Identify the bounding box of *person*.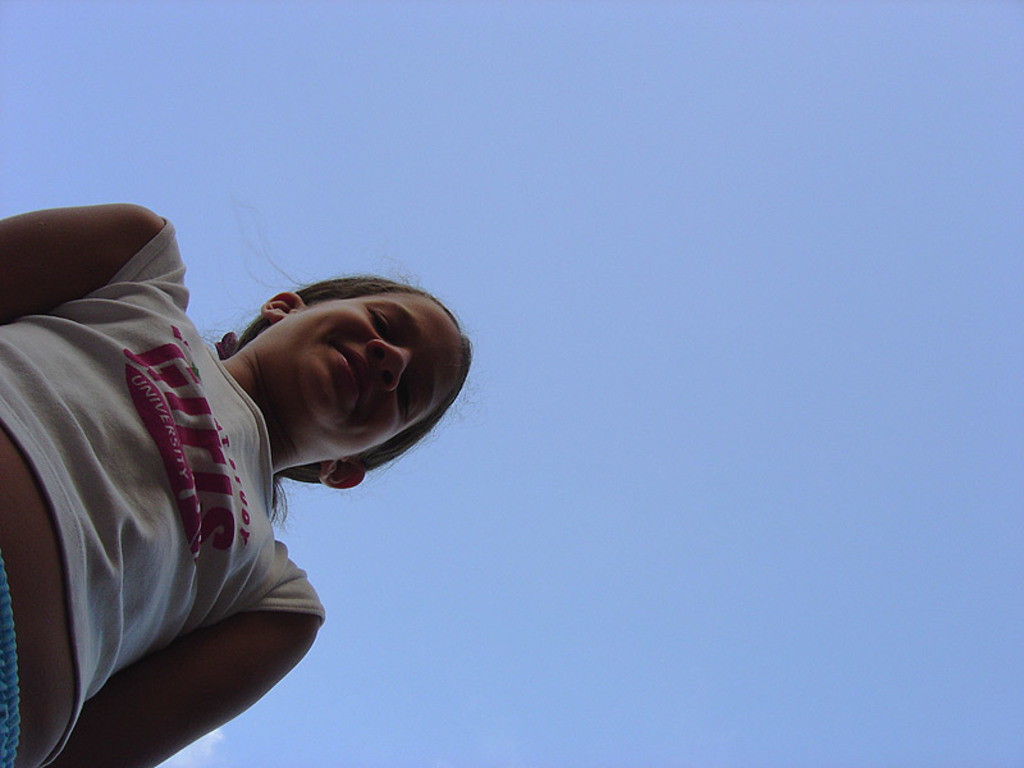
l=33, t=247, r=488, b=767.
